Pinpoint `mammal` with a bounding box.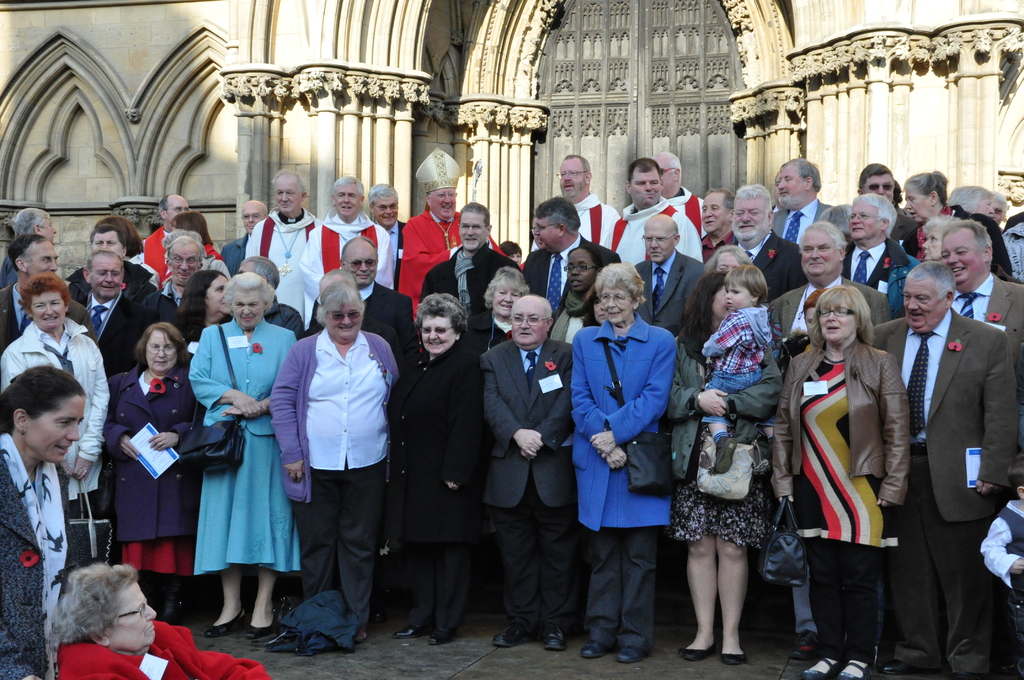
188:271:301:636.
